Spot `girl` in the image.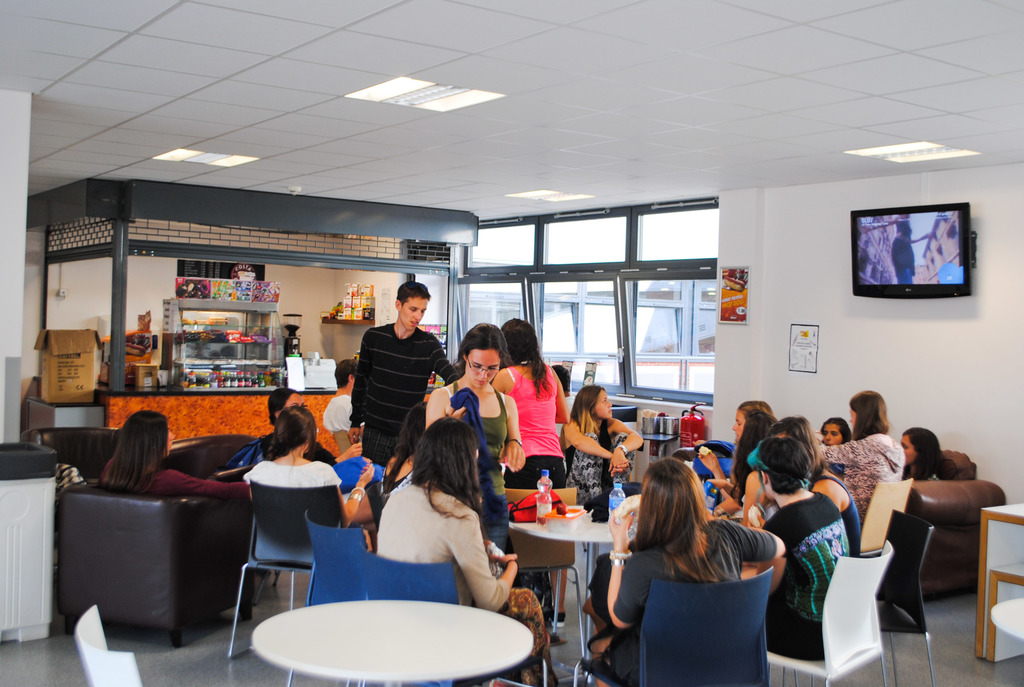
`girl` found at detection(769, 417, 856, 550).
